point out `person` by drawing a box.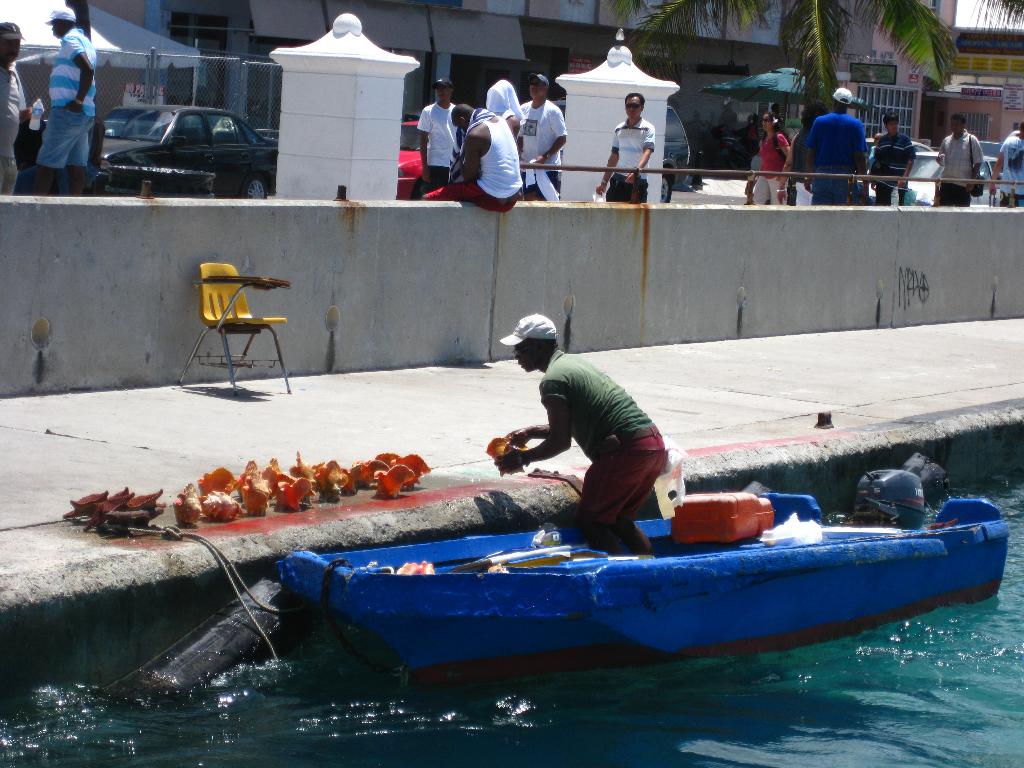
Rect(422, 103, 524, 209).
